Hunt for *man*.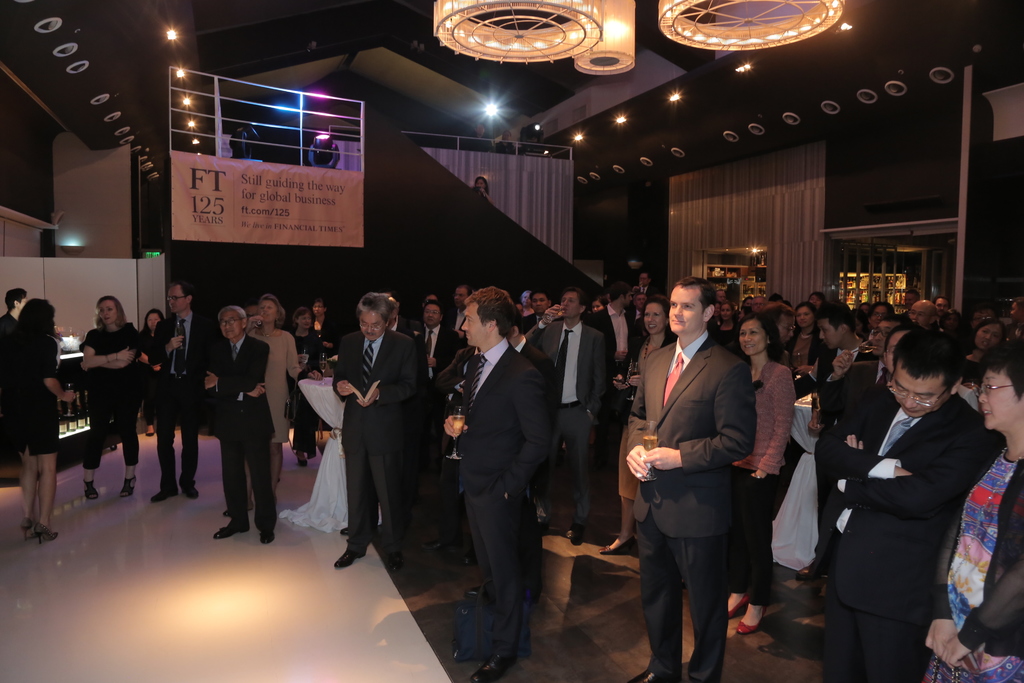
Hunted down at [442, 279, 555, 682].
